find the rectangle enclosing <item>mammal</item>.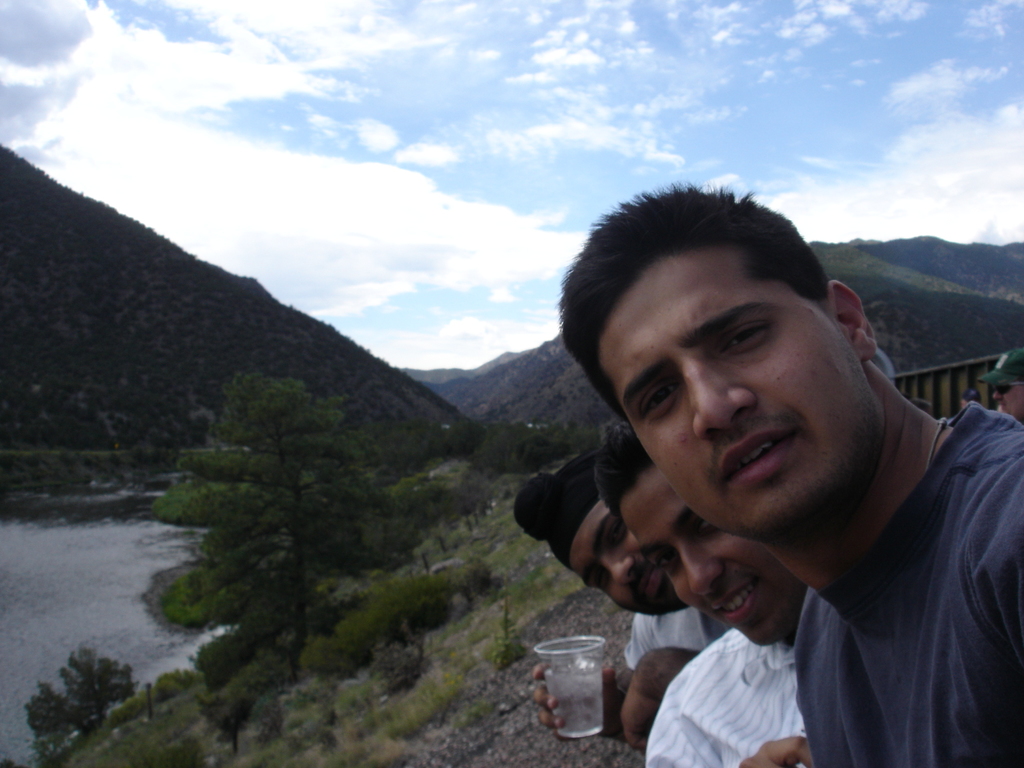
bbox(522, 449, 703, 756).
